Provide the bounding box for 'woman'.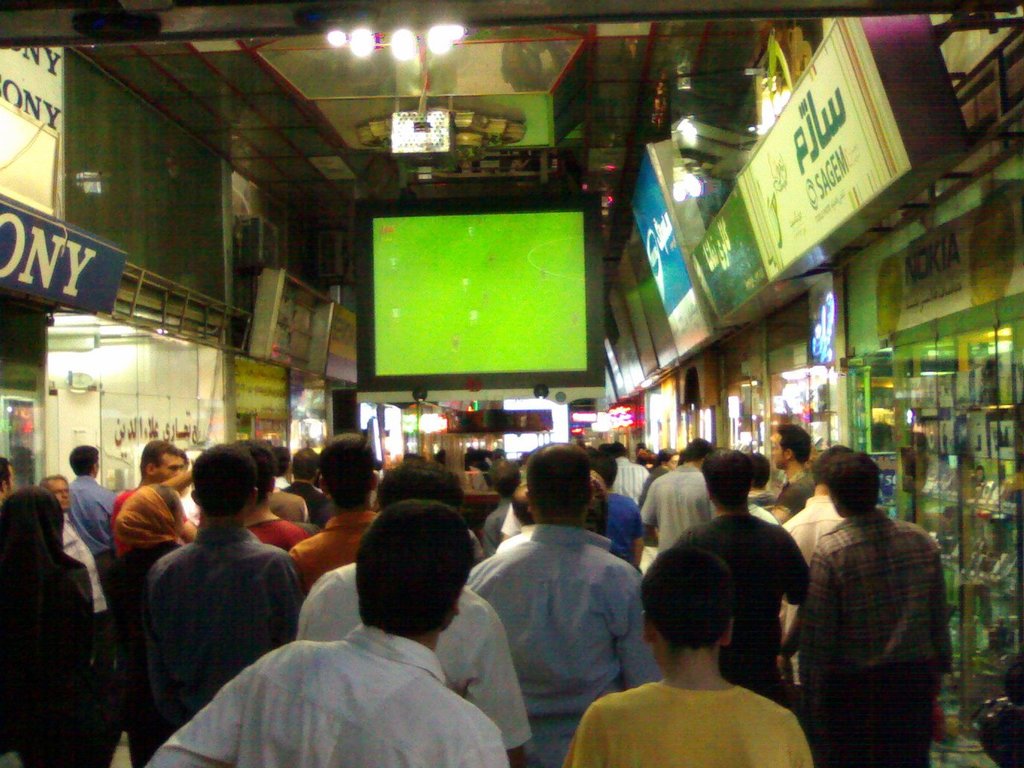
0,486,92,767.
